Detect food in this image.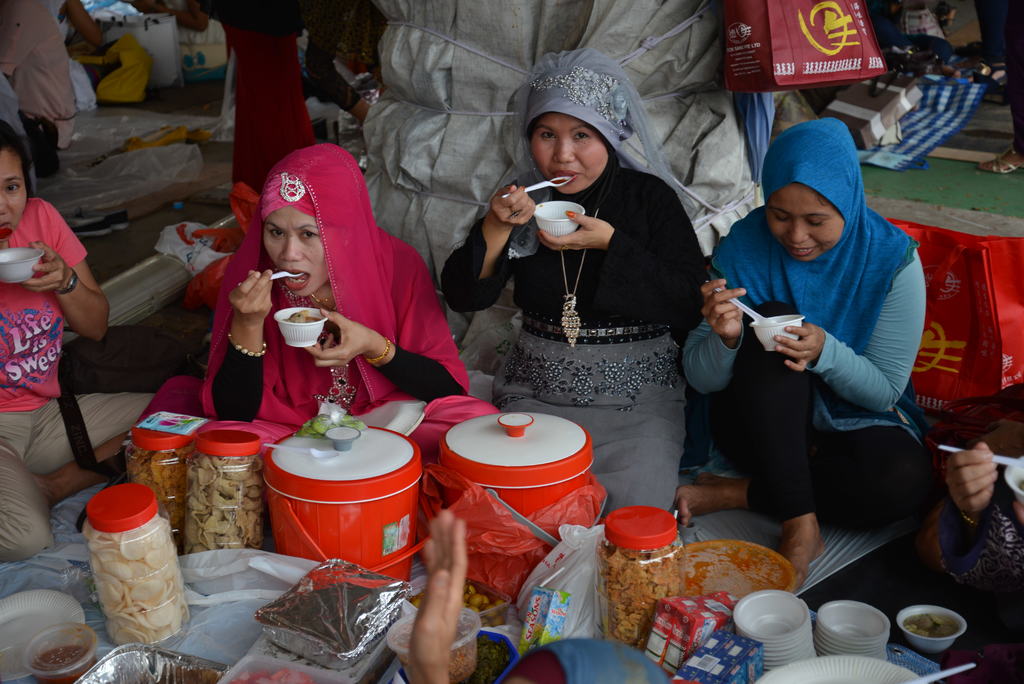
Detection: 0,226,14,243.
